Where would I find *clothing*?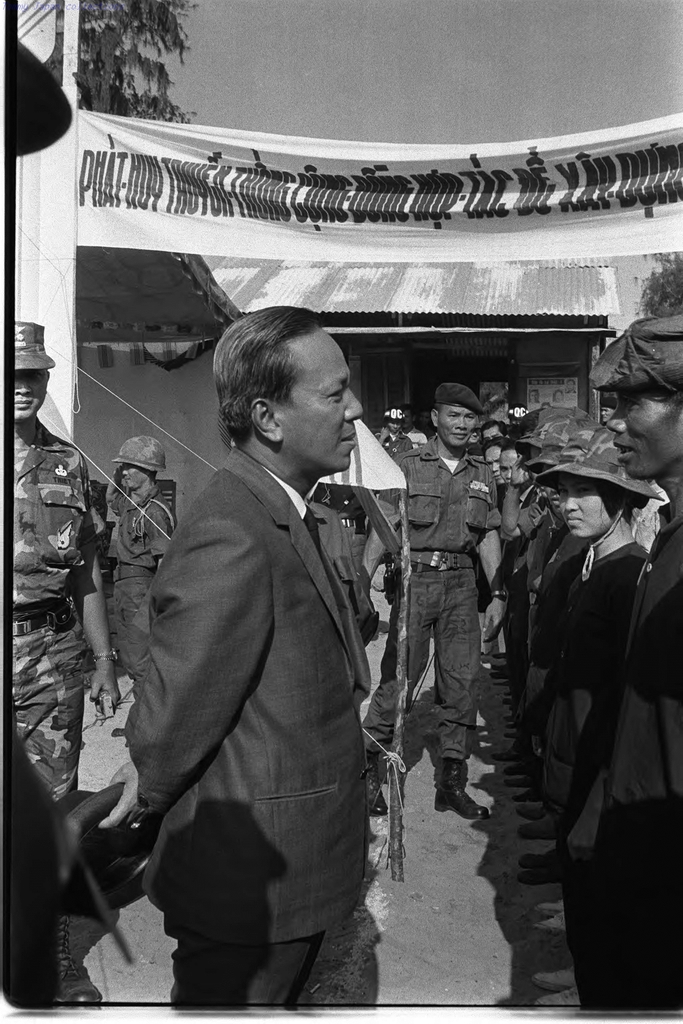
At BBox(0, 437, 106, 696).
